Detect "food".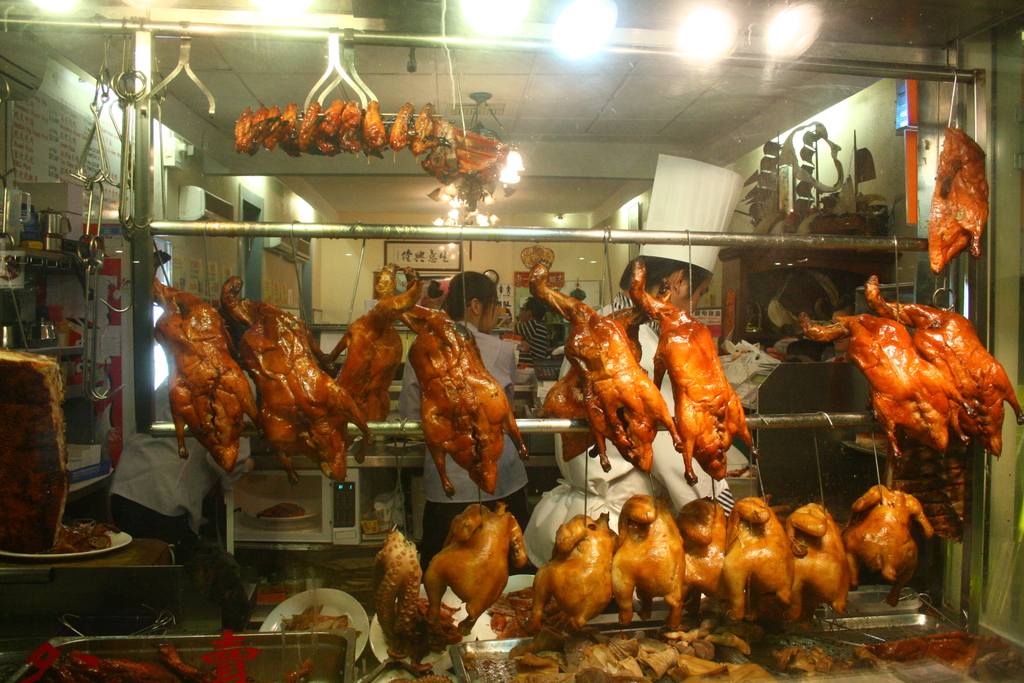
Detected at region(314, 97, 346, 152).
